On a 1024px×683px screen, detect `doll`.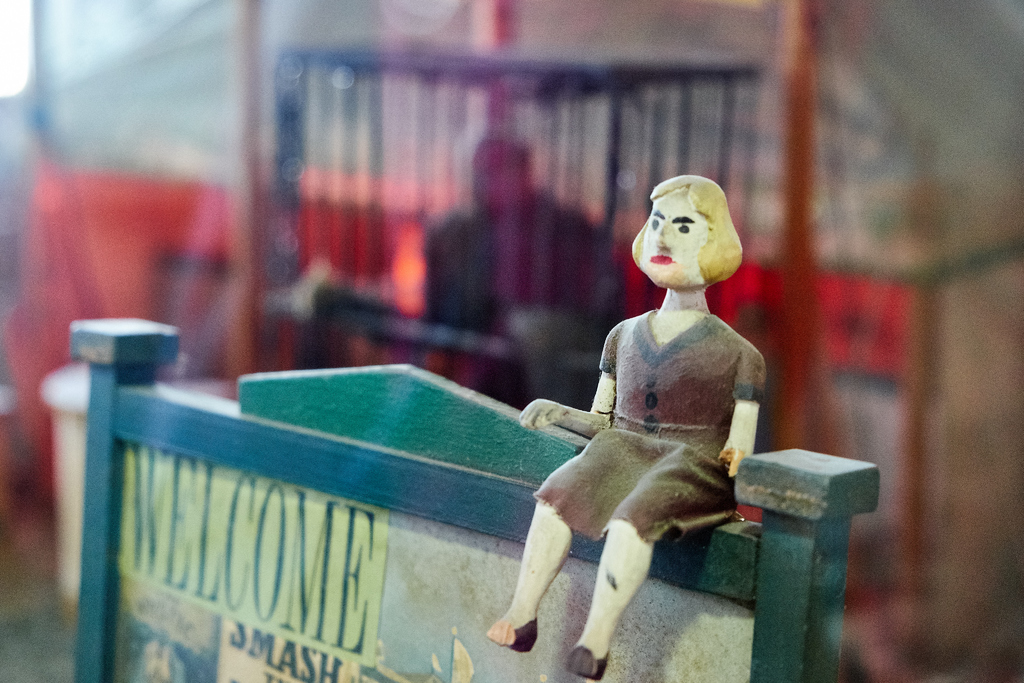
left=495, top=172, right=750, bottom=646.
